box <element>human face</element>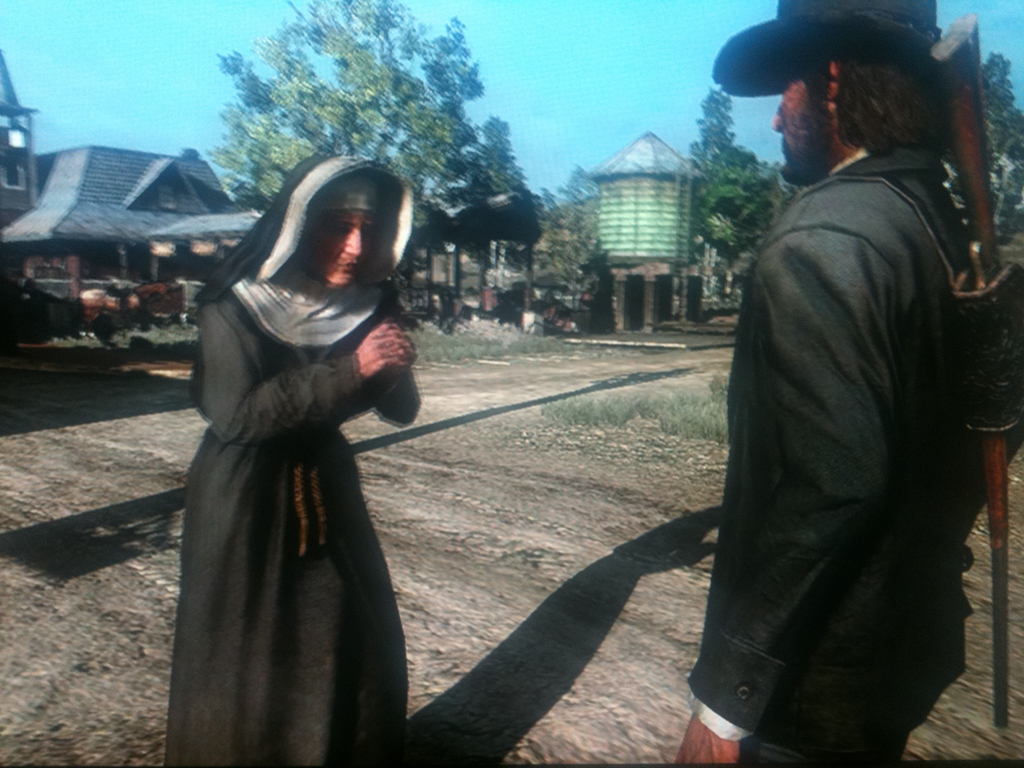
{"x1": 771, "y1": 54, "x2": 828, "y2": 184}
